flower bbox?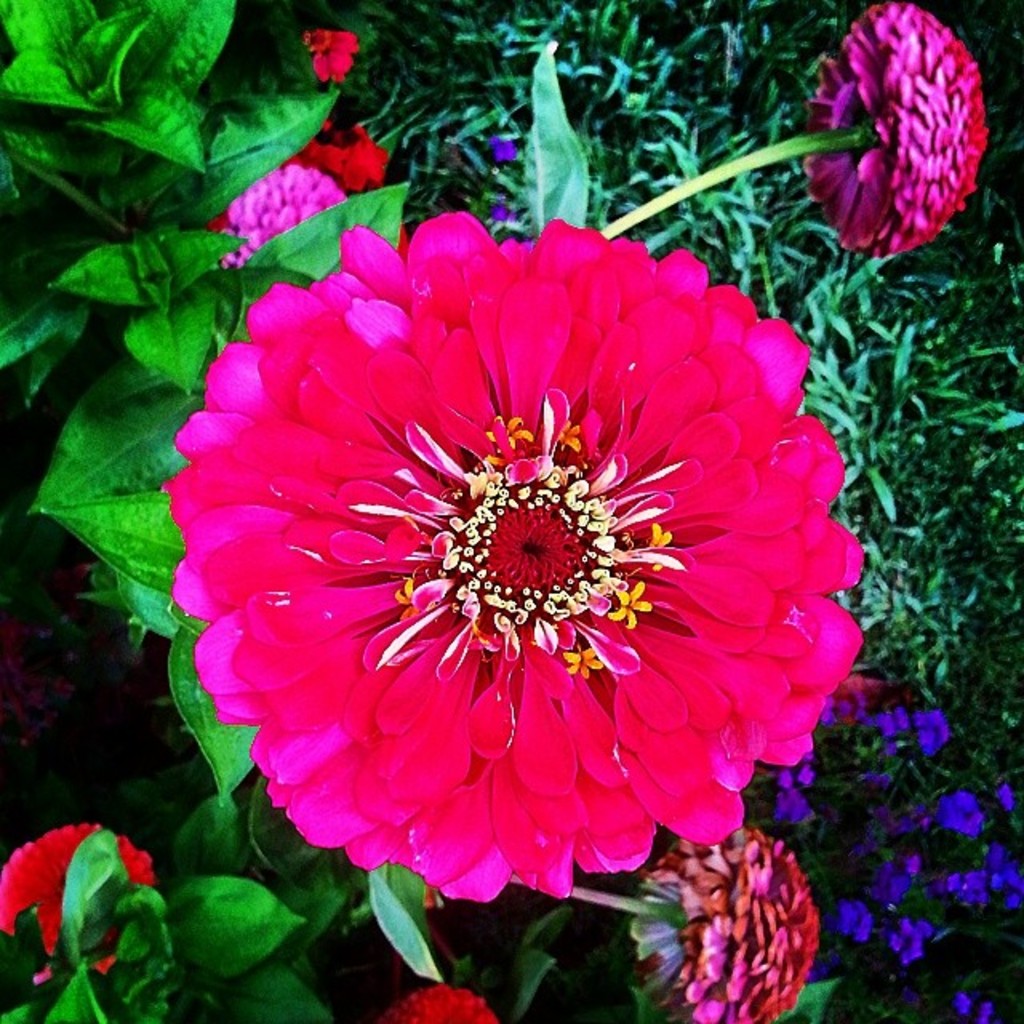
(298,29,357,80)
